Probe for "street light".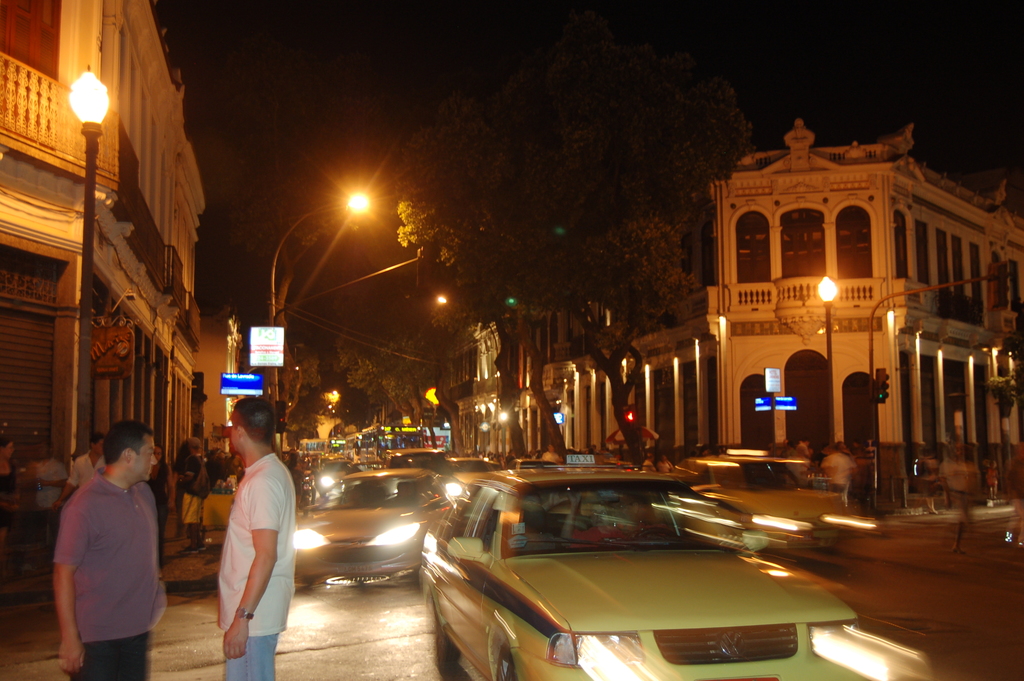
Probe result: 271,186,378,411.
